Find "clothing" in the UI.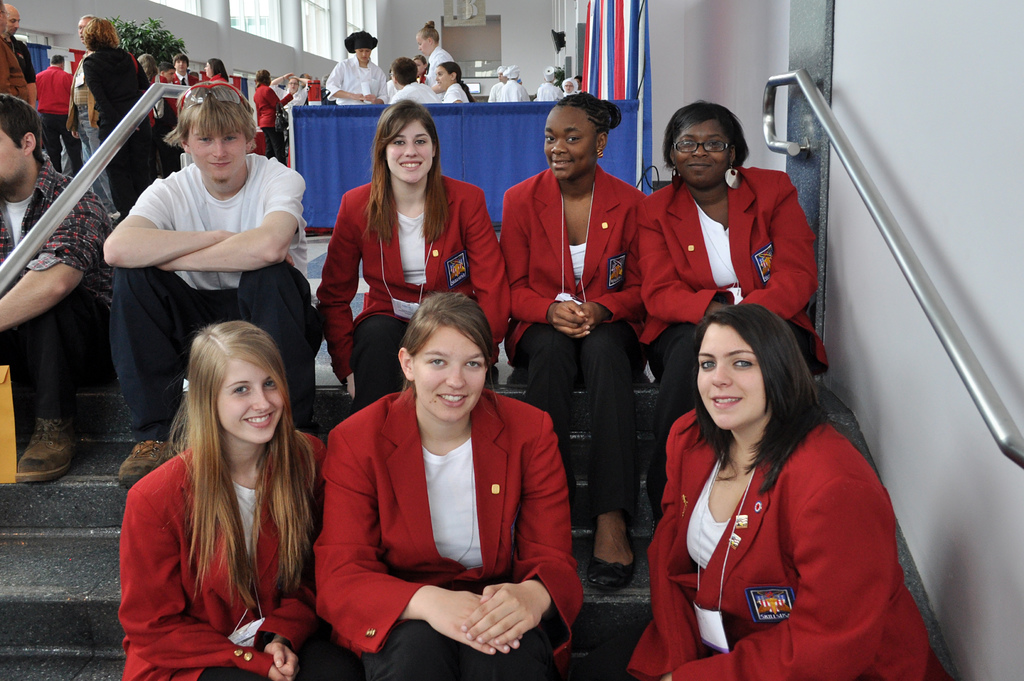
UI element at 79, 38, 156, 220.
